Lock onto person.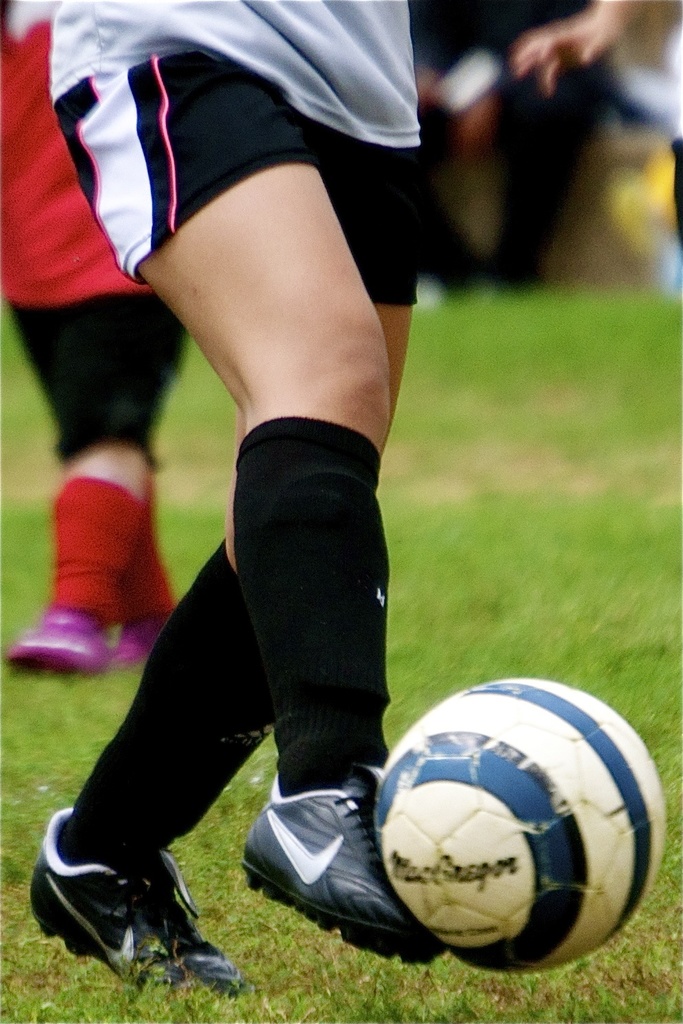
Locked: bbox(19, 0, 414, 1003).
